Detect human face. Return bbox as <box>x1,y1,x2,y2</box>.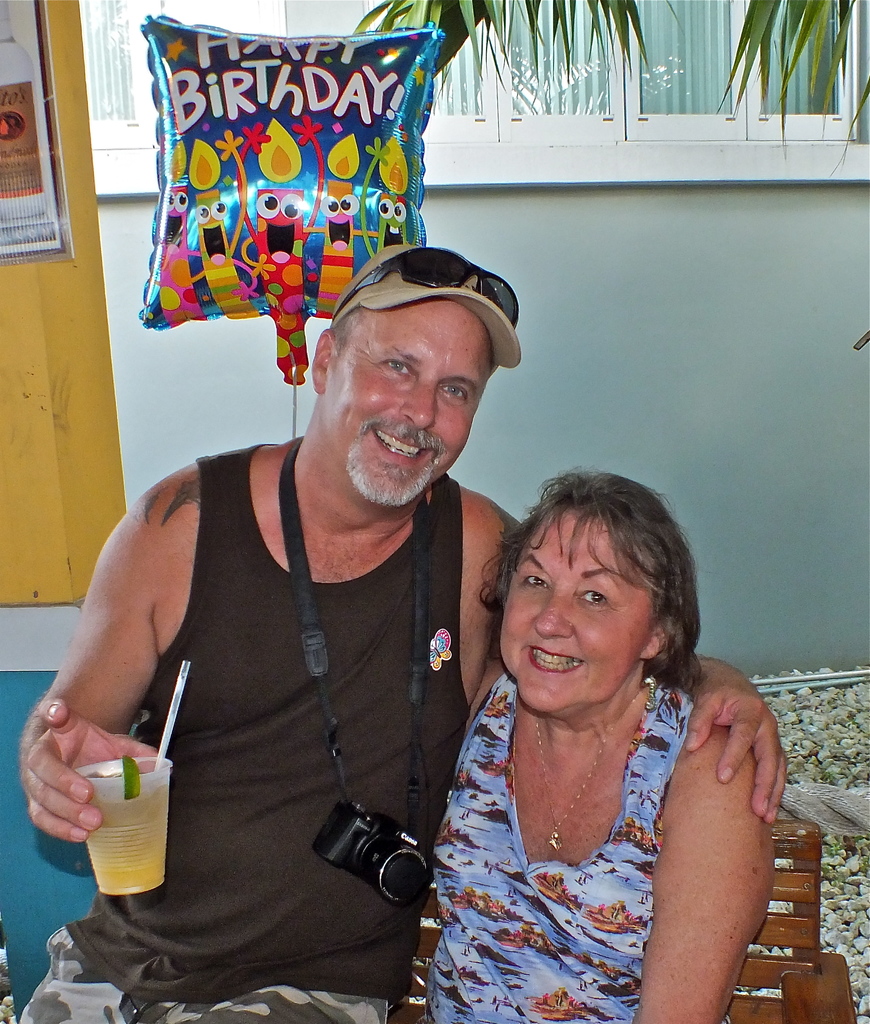
<box>501,513,666,707</box>.
